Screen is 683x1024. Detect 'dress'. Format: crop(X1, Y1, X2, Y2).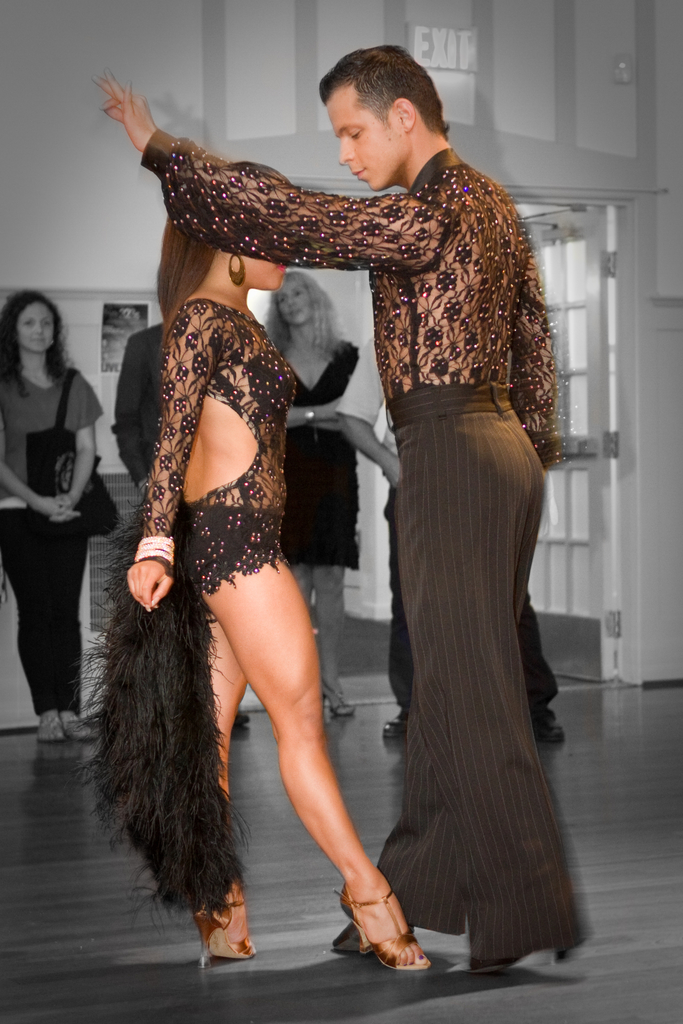
crop(134, 296, 295, 599).
